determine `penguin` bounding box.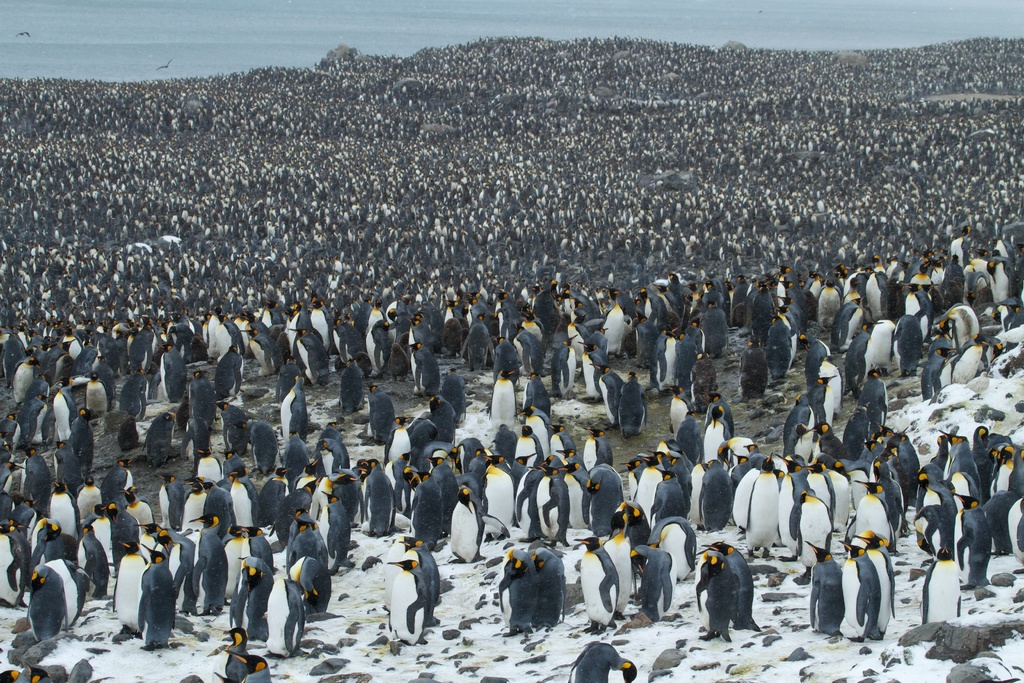
Determined: bbox(207, 625, 248, 682).
